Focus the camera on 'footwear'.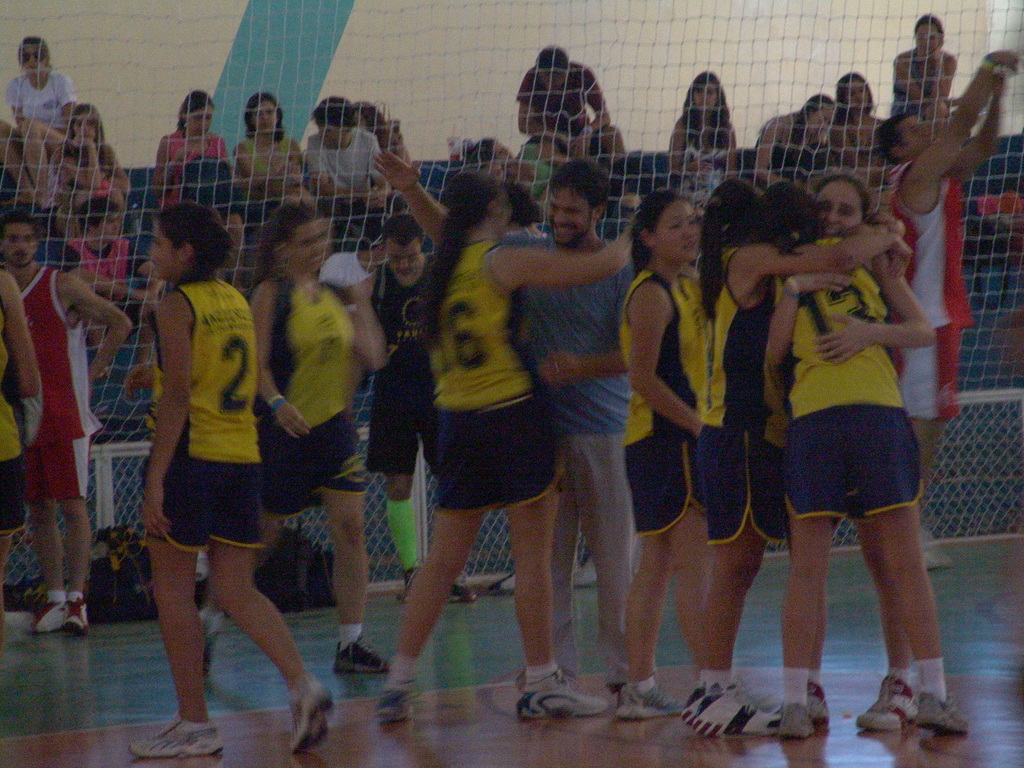
Focus region: bbox=(853, 674, 911, 731).
